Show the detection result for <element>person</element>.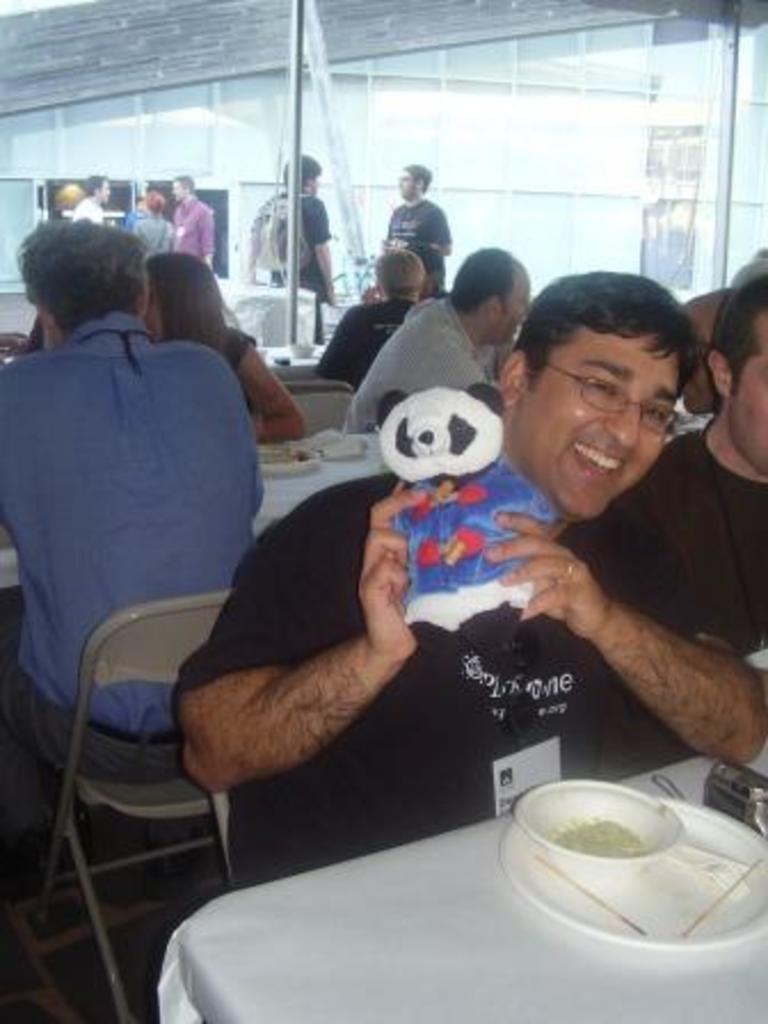
<bbox>167, 176, 222, 261</bbox>.
